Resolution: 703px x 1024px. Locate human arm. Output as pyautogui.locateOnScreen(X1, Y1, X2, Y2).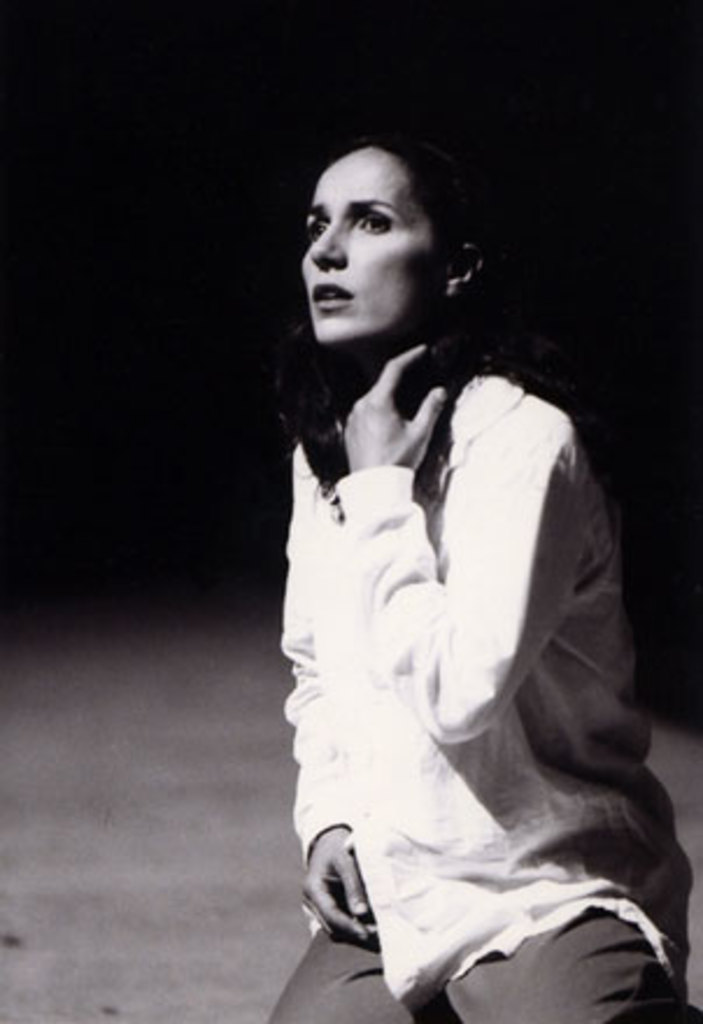
pyautogui.locateOnScreen(345, 391, 573, 731).
